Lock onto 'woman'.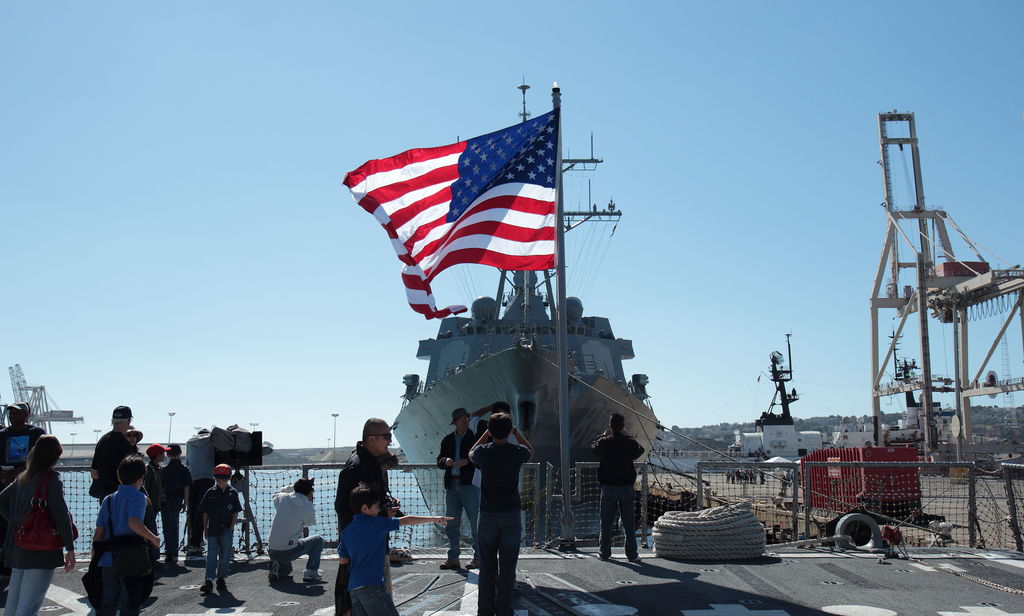
Locked: Rect(0, 434, 79, 615).
